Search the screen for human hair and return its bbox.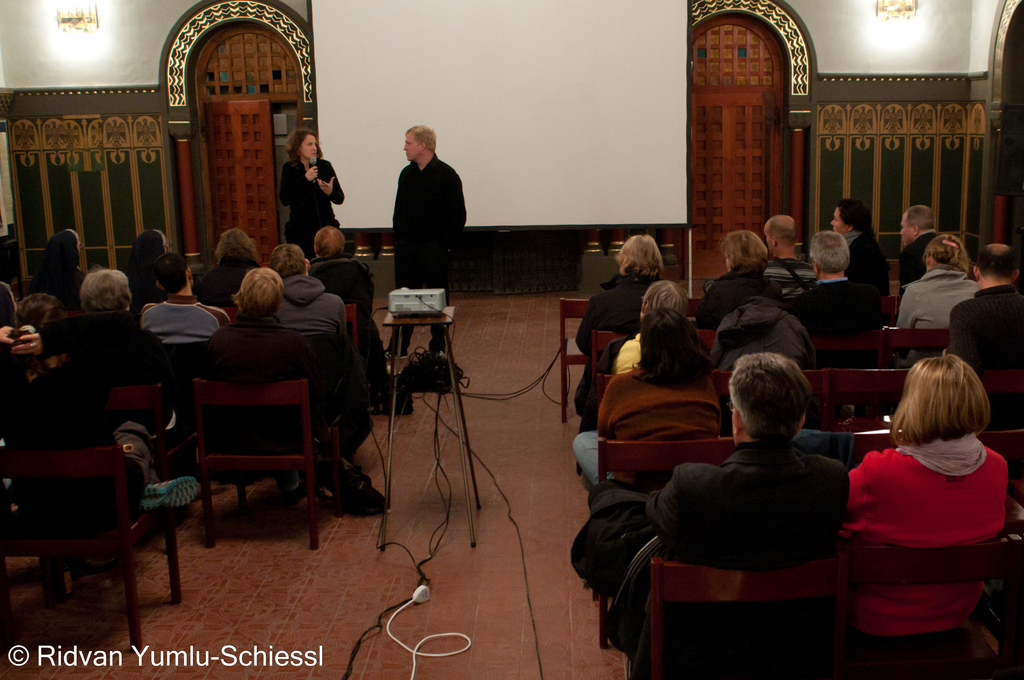
Found: [left=890, top=352, right=991, bottom=449].
